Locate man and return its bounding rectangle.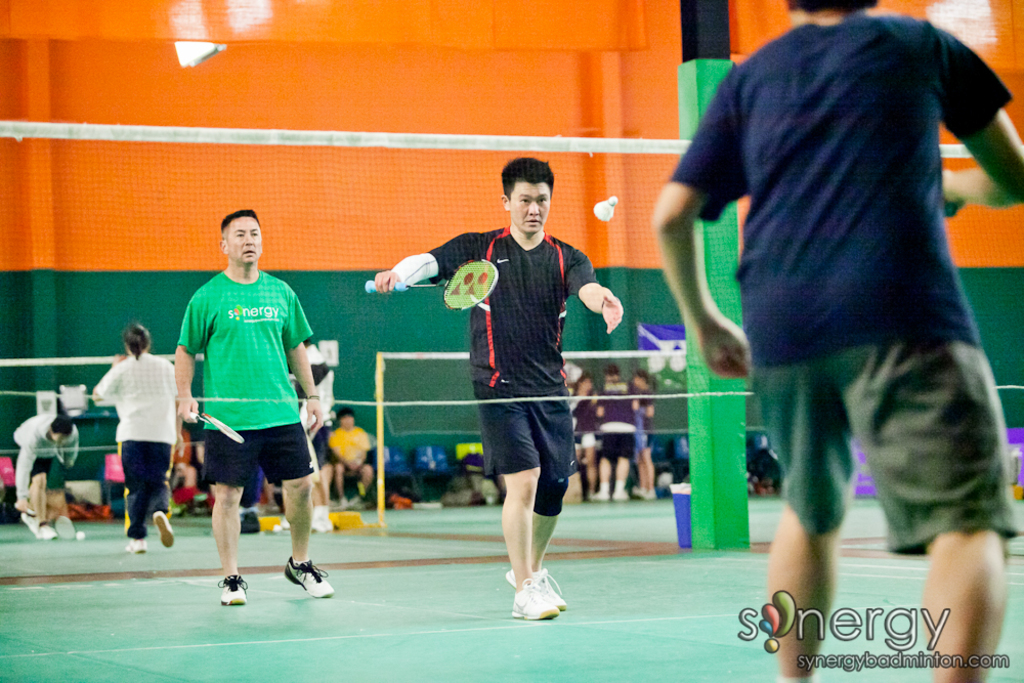
rect(648, 0, 1023, 682).
